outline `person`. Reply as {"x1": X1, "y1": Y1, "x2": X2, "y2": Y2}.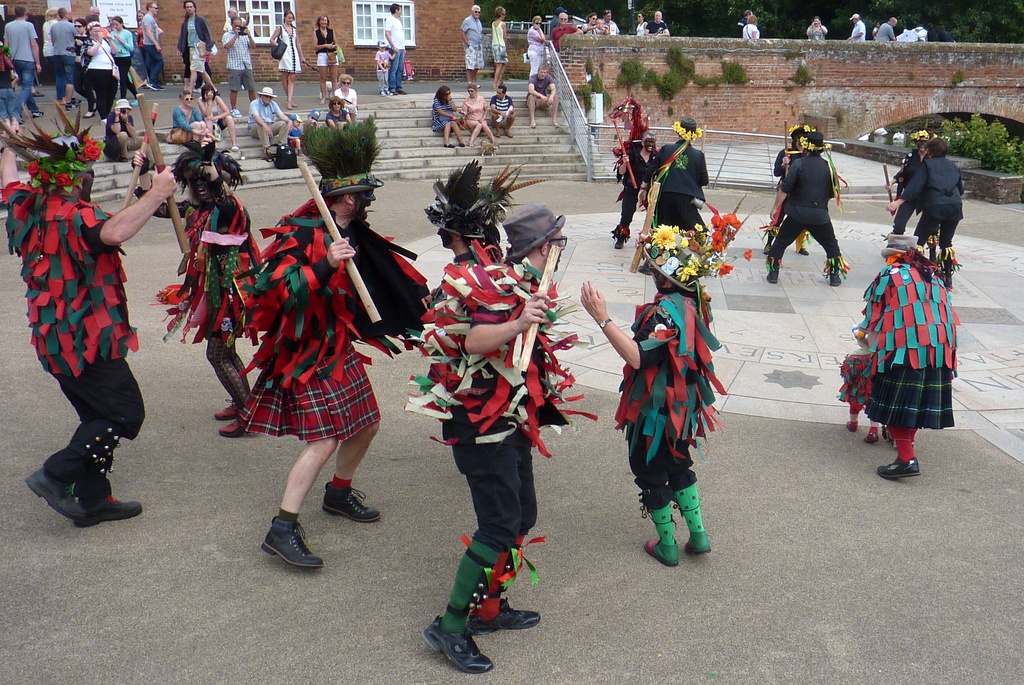
{"x1": 426, "y1": 161, "x2": 548, "y2": 271}.
